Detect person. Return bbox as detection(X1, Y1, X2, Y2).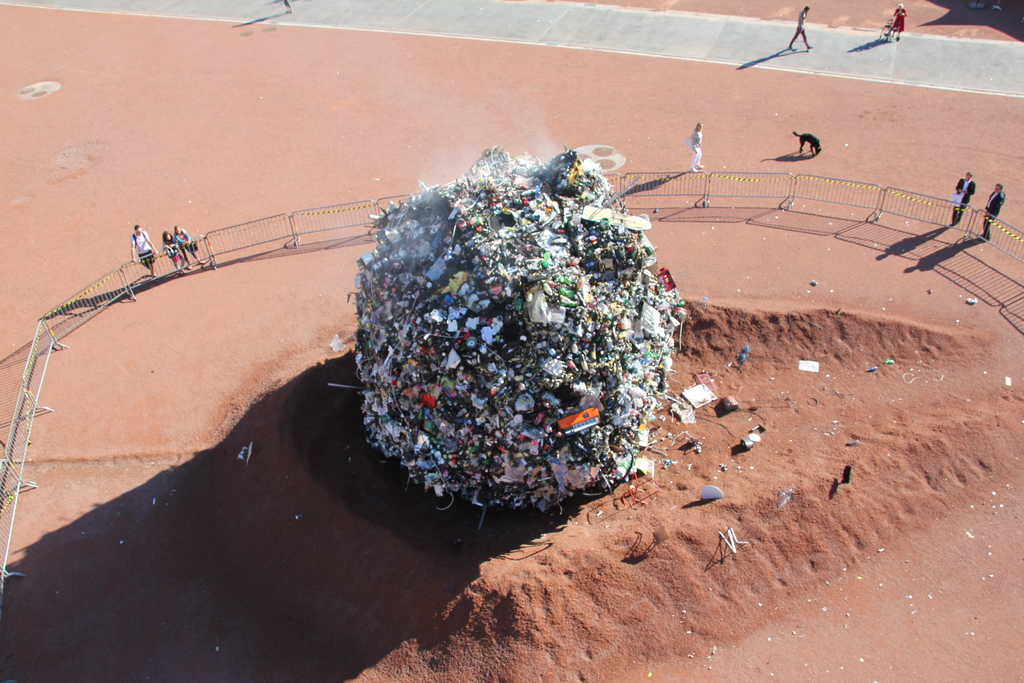
detection(130, 220, 161, 277).
